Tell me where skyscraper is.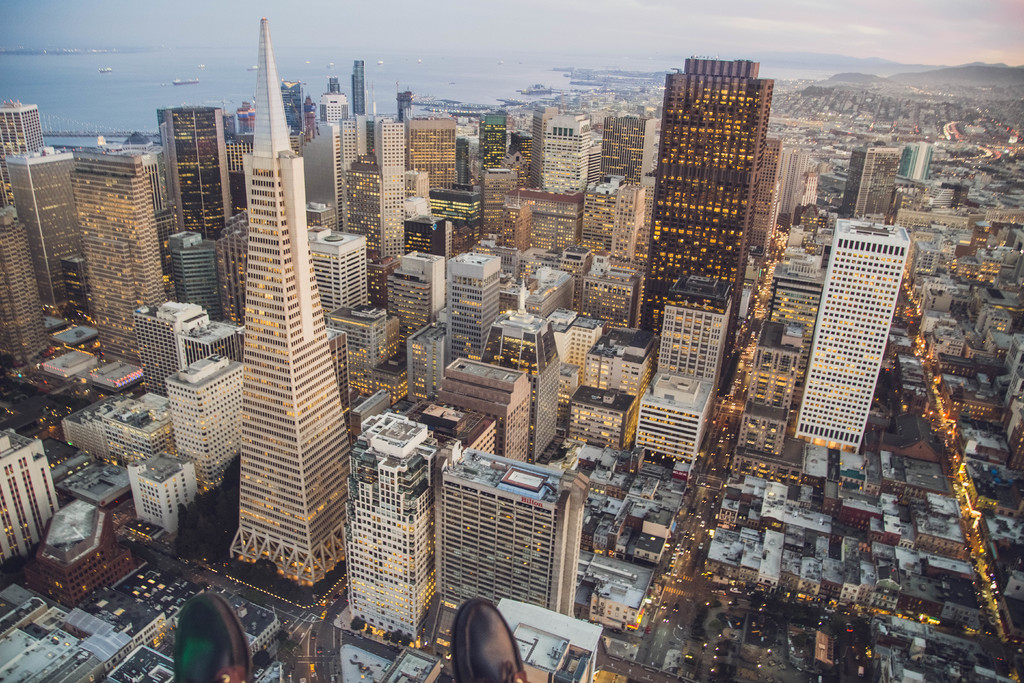
skyscraper is at l=8, t=144, r=75, b=312.
